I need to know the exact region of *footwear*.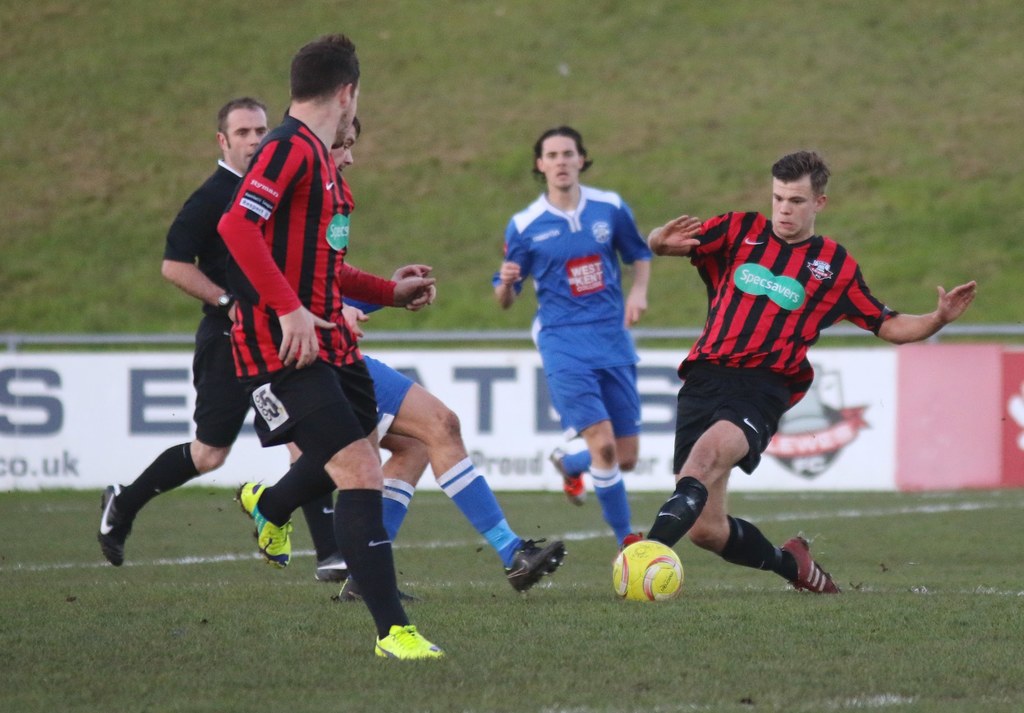
Region: bbox=(621, 527, 649, 553).
